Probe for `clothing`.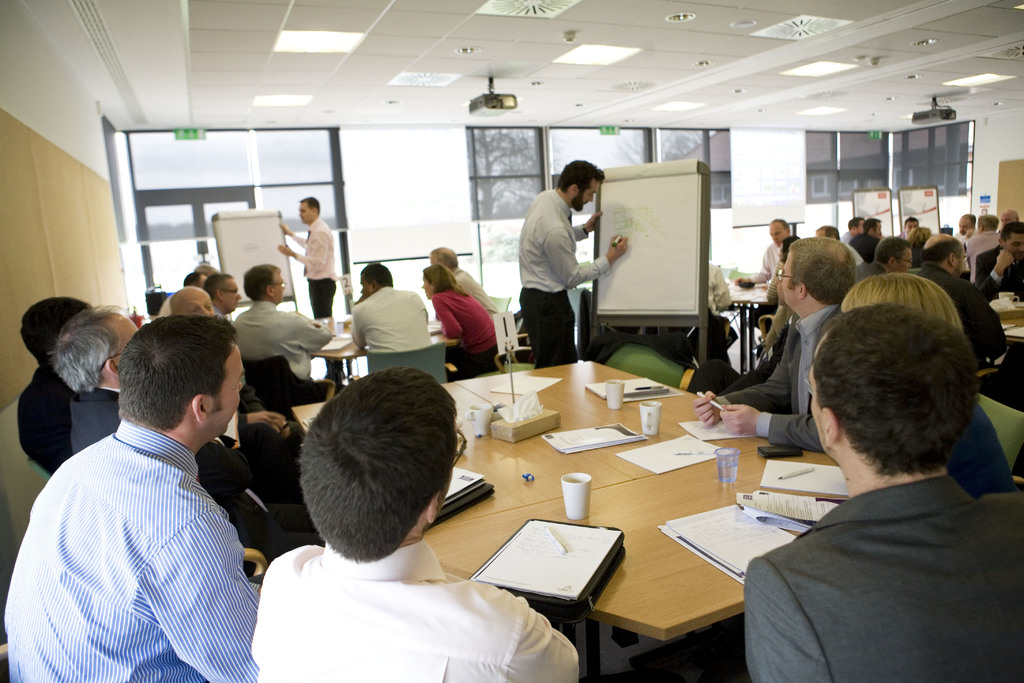
Probe result: <region>0, 413, 263, 682</region>.
